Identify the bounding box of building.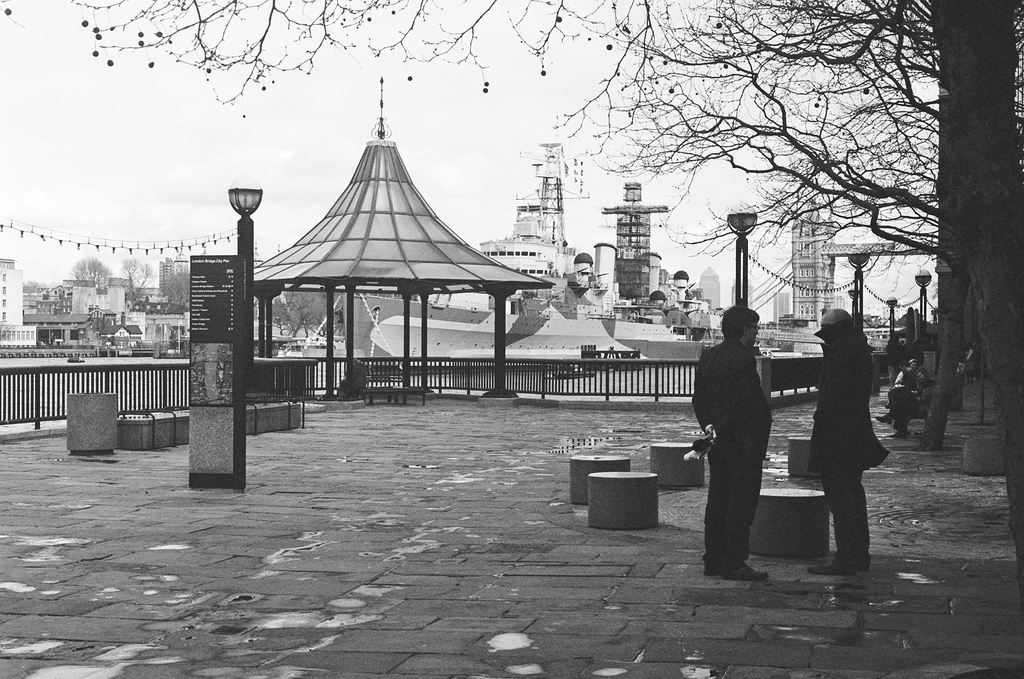
BBox(775, 292, 790, 323).
